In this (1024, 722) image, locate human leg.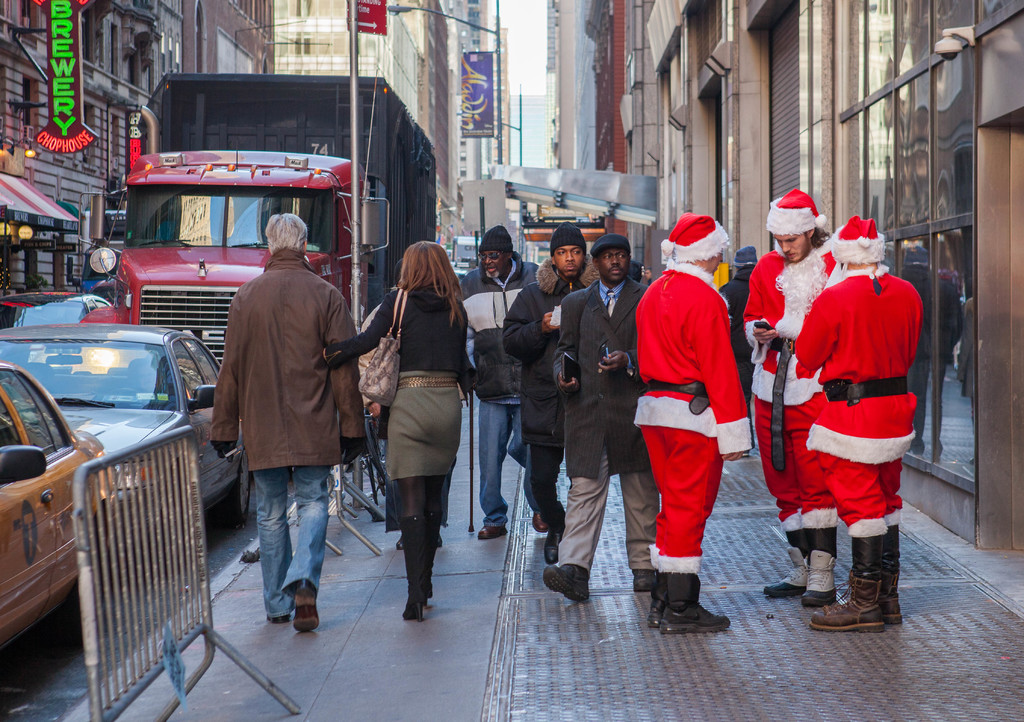
Bounding box: (x1=511, y1=406, x2=547, y2=537).
